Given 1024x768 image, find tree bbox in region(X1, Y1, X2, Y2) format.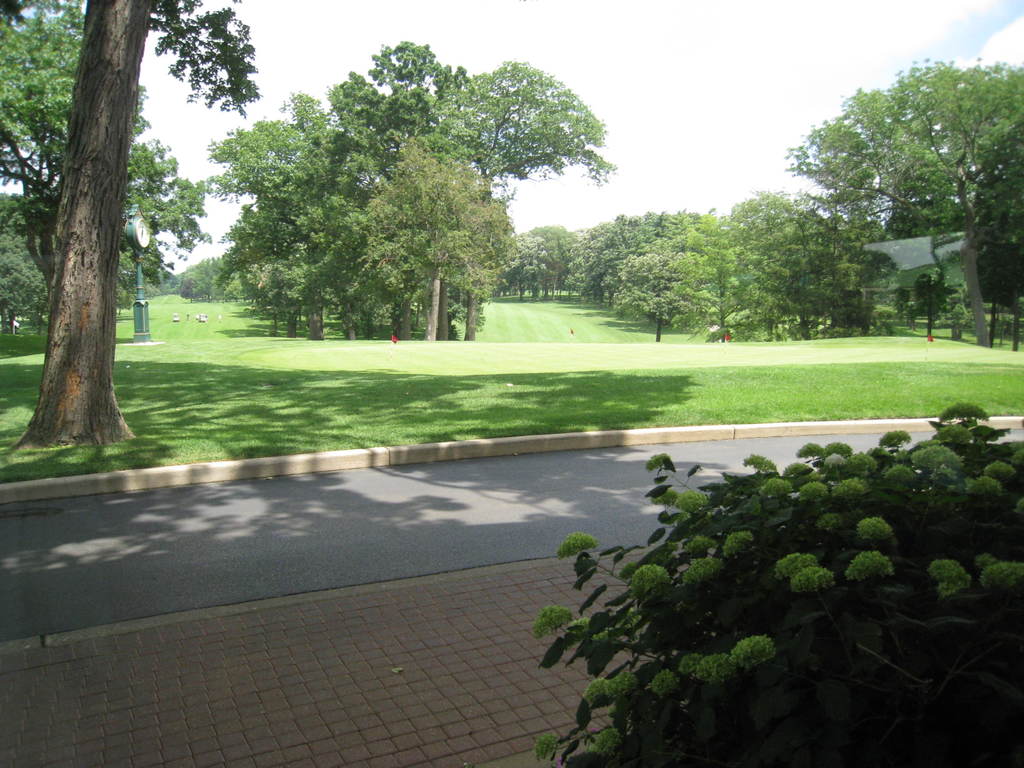
region(346, 131, 513, 338).
